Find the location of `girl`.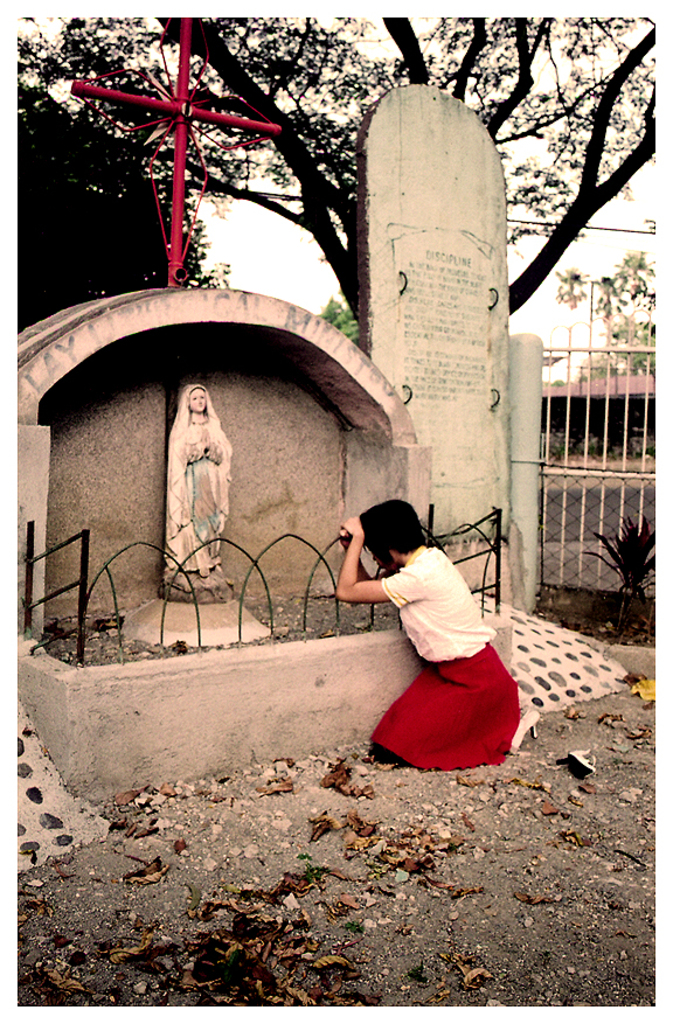
Location: [left=328, top=499, right=523, bottom=761].
